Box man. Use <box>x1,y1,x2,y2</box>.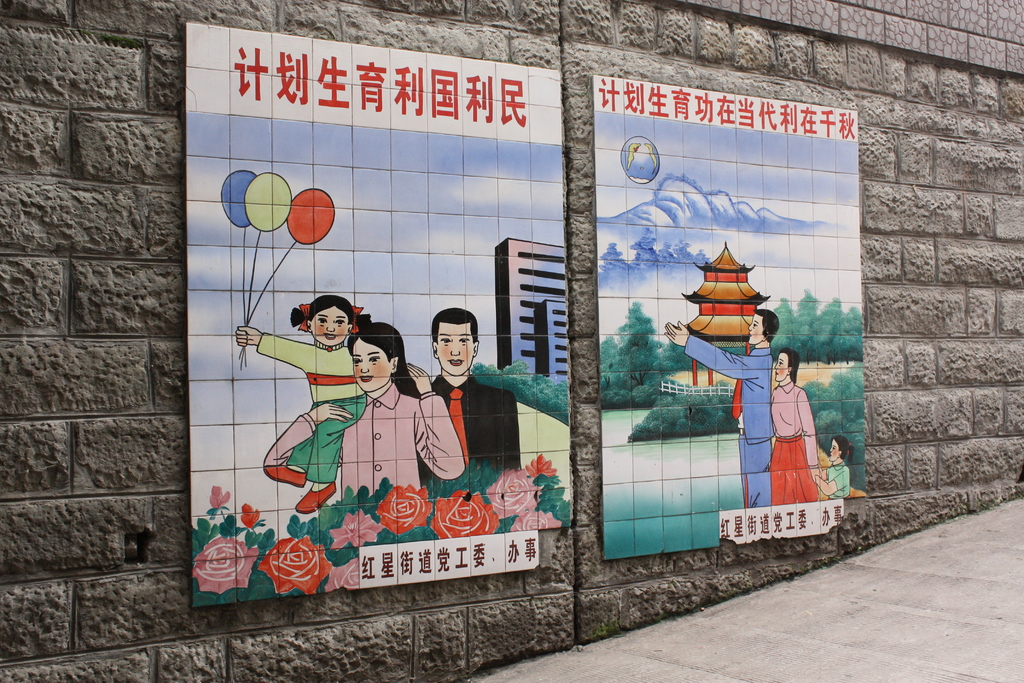
<box>667,310,778,506</box>.
